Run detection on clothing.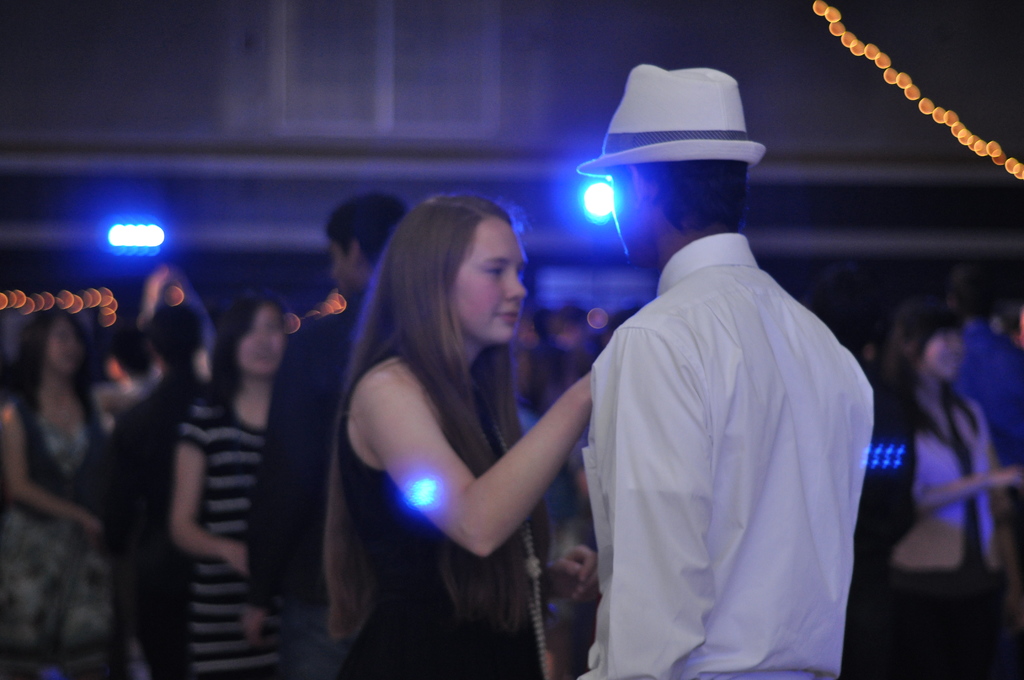
Result: 344 422 552 679.
